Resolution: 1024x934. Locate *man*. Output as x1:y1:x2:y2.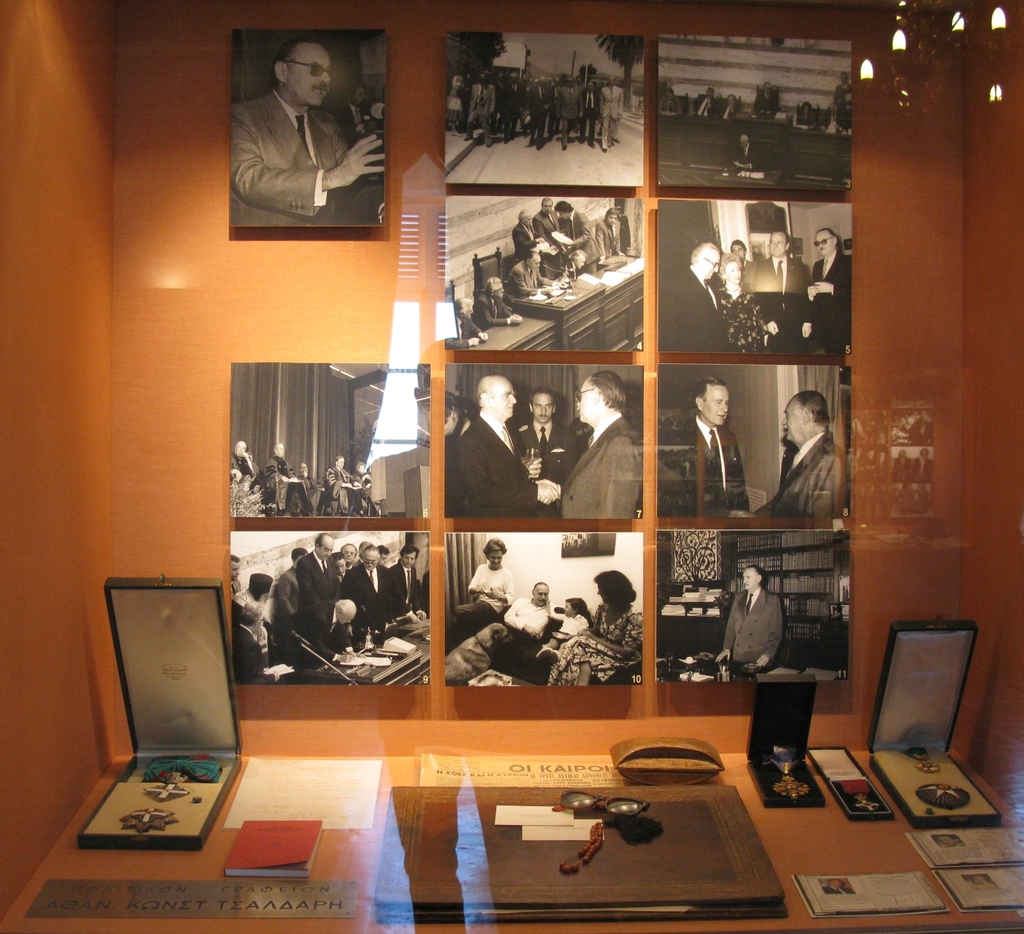
386:544:432:622.
